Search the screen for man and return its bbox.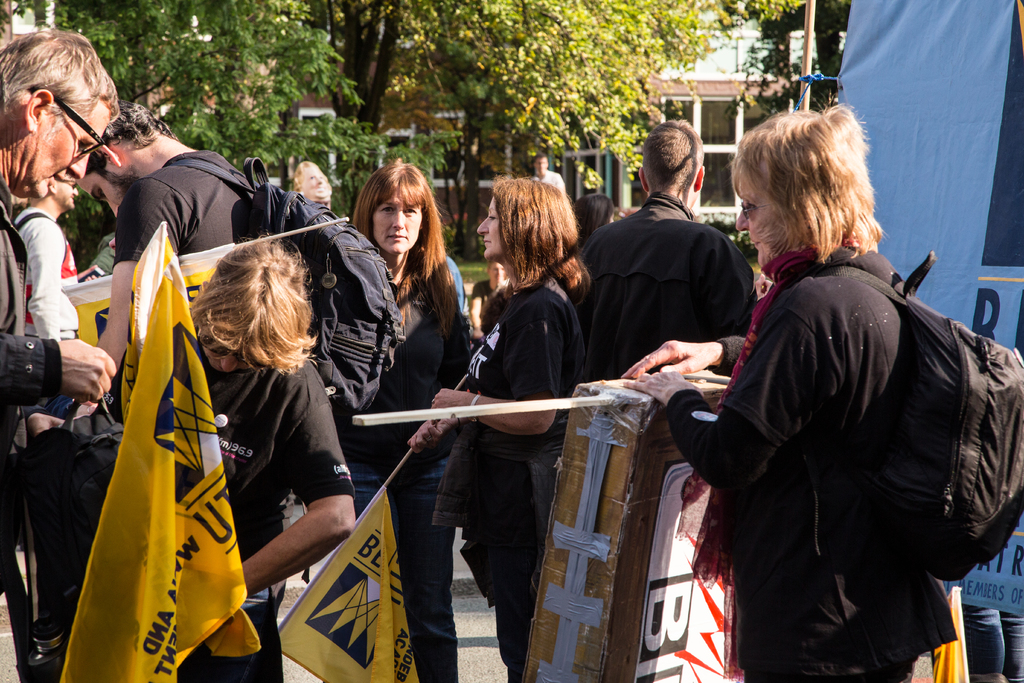
Found: x1=71 y1=94 x2=321 y2=682.
